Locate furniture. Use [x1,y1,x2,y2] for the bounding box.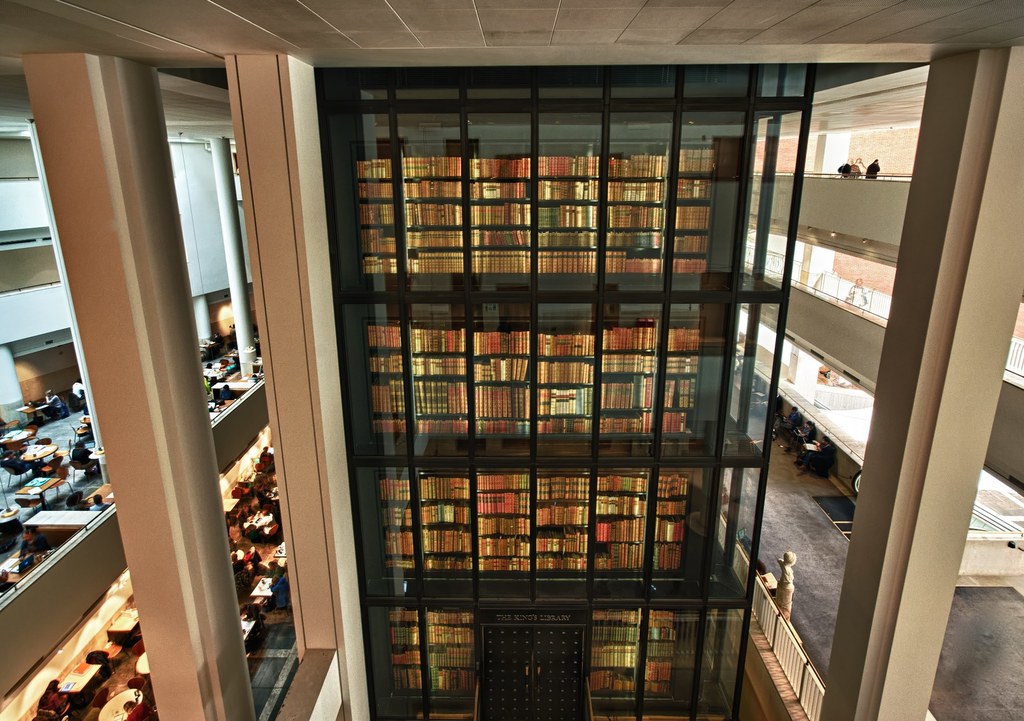
[99,678,148,720].
